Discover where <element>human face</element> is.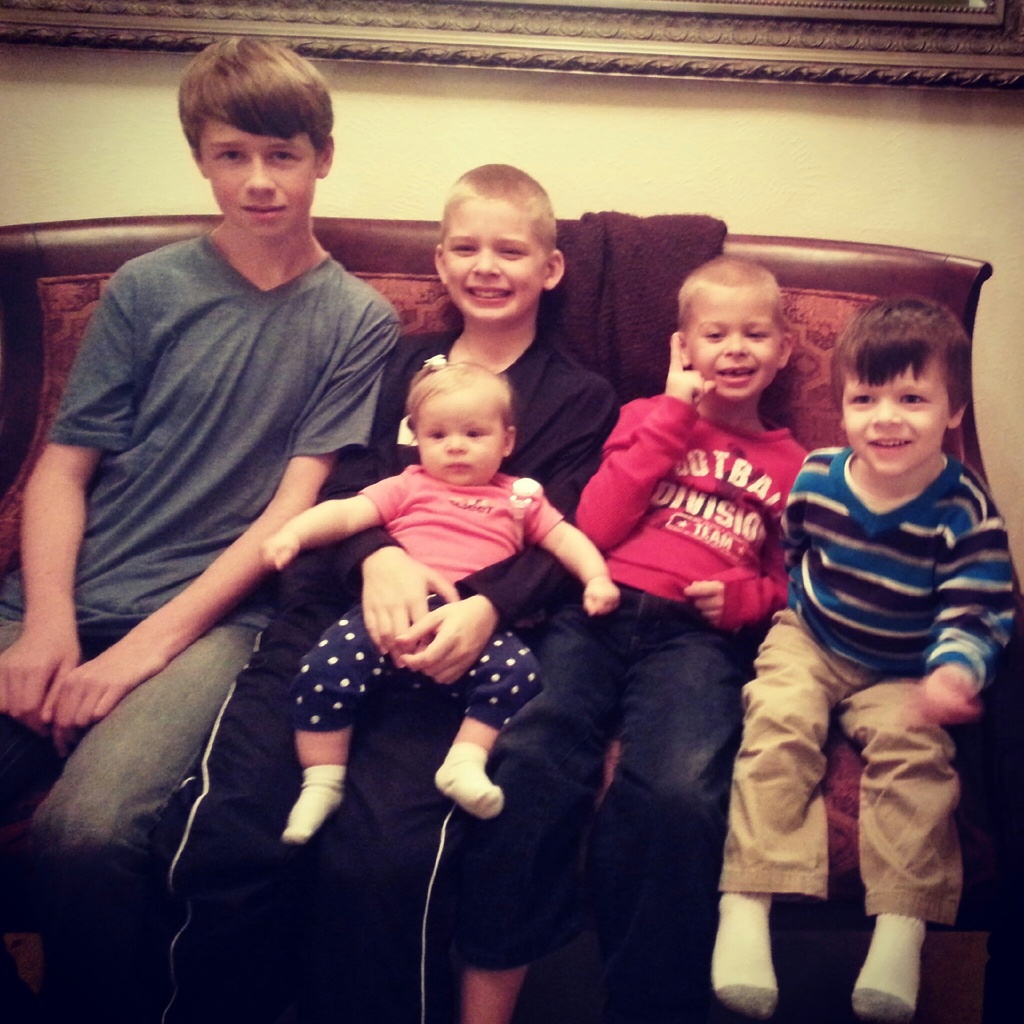
Discovered at box(681, 283, 786, 402).
